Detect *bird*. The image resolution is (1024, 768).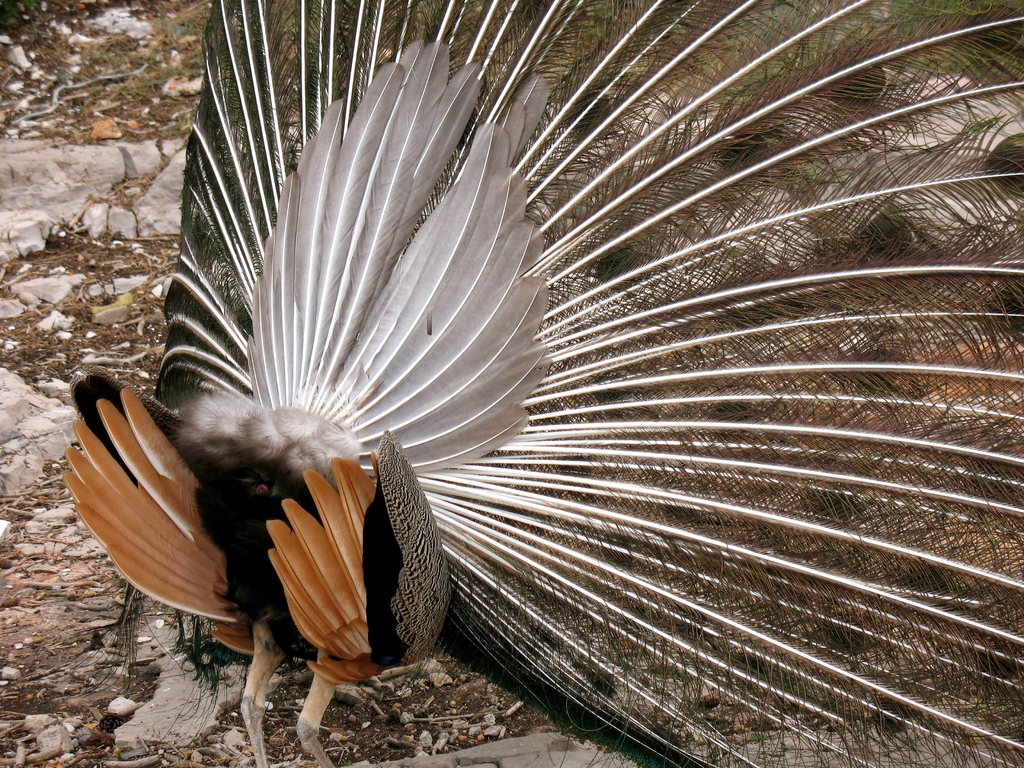
<bbox>21, 13, 1023, 700</bbox>.
